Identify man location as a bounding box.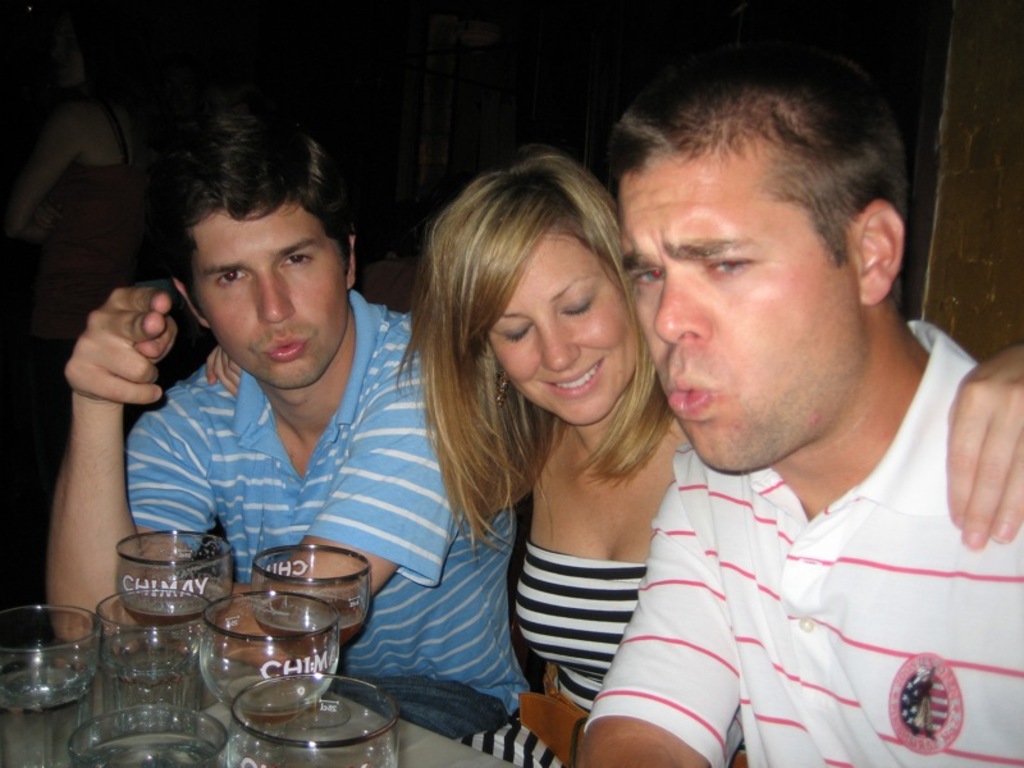
(x1=575, y1=56, x2=1023, y2=767).
